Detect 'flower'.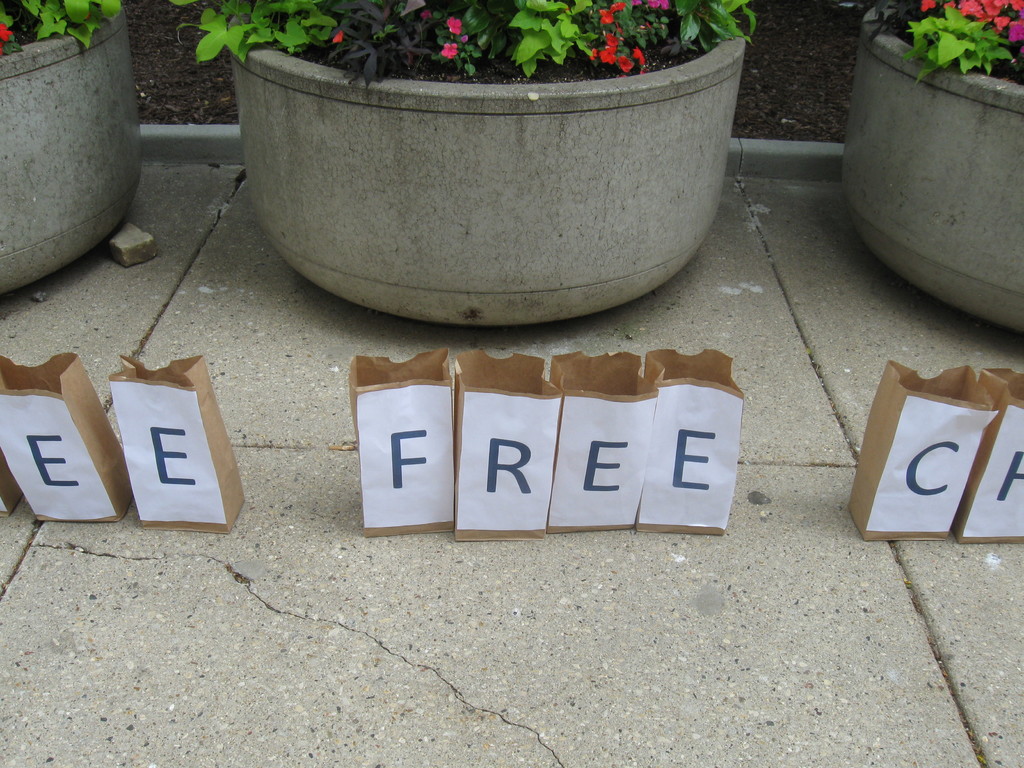
Detected at [left=439, top=42, right=461, bottom=60].
